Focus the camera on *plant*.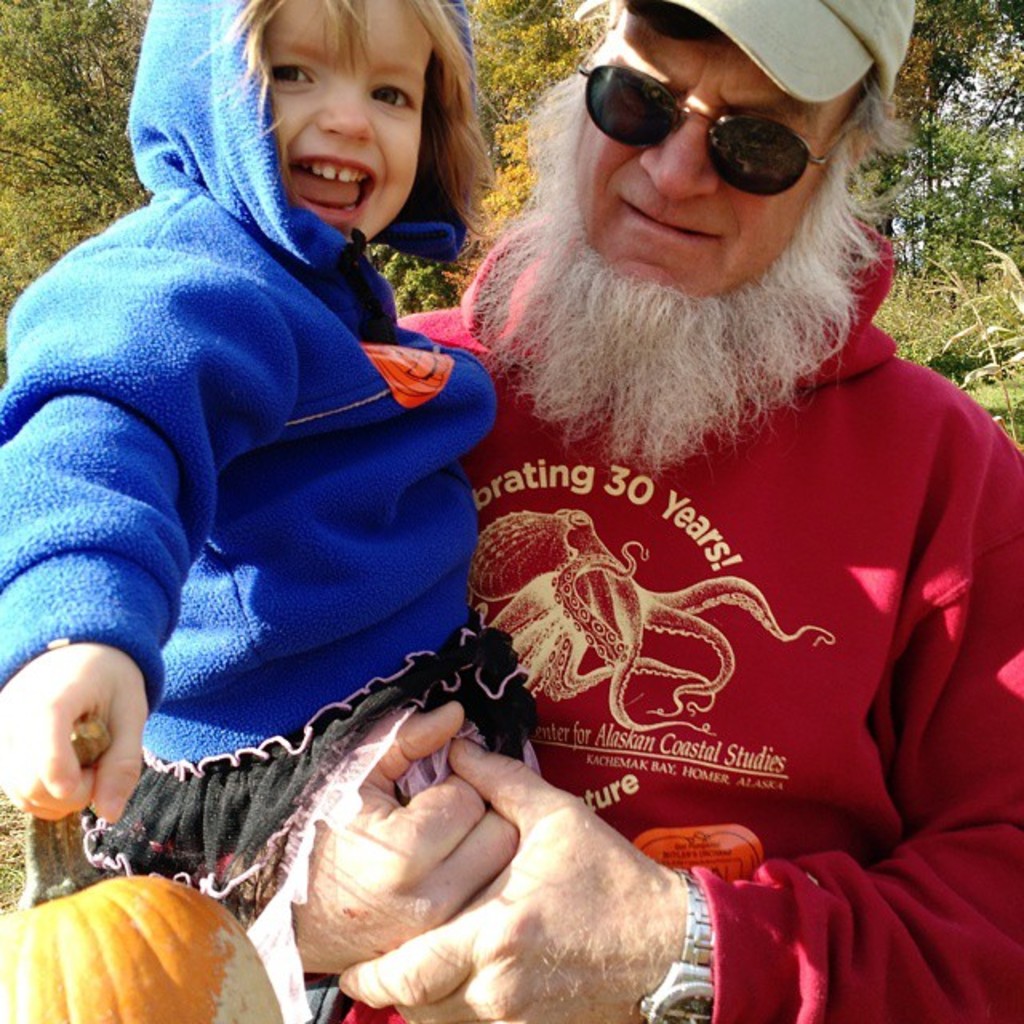
Focus region: Rect(918, 240, 1022, 454).
